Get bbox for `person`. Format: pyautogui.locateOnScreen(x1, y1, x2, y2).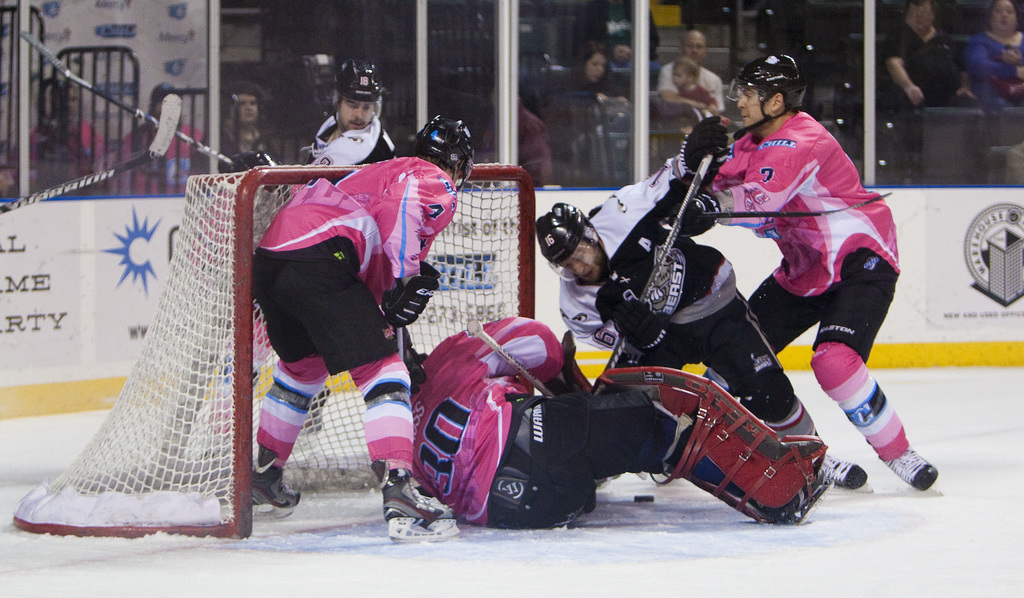
pyautogui.locateOnScreen(875, 1, 973, 147).
